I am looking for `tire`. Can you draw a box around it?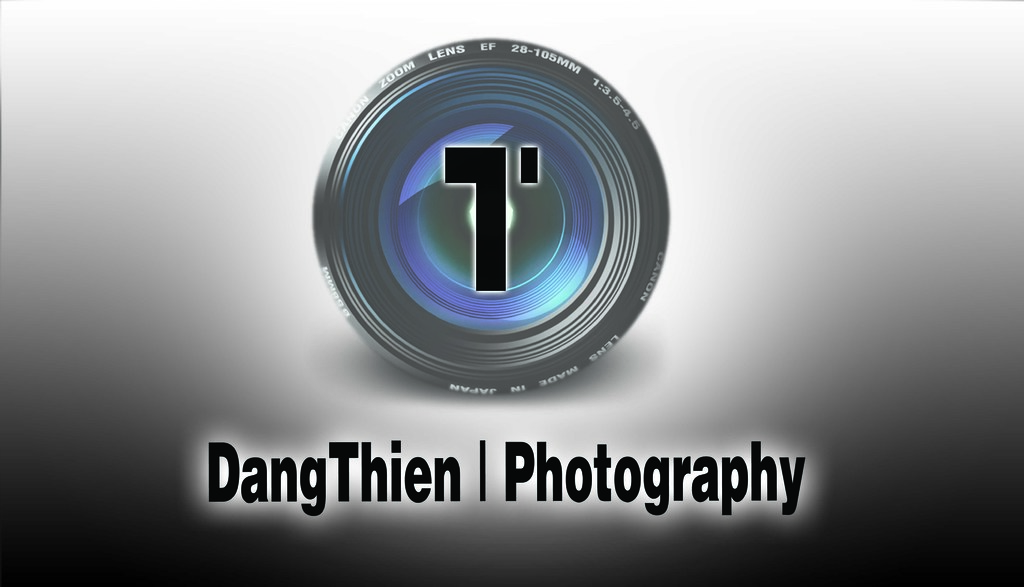
Sure, the bounding box is pyautogui.locateOnScreen(309, 35, 668, 401).
